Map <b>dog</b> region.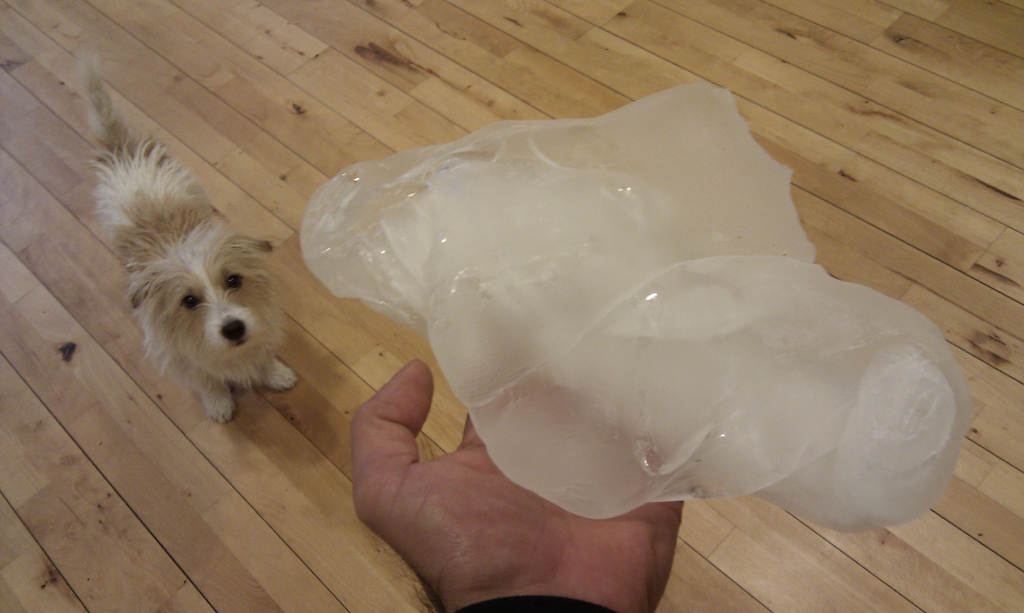
Mapped to bbox=(72, 50, 297, 429).
